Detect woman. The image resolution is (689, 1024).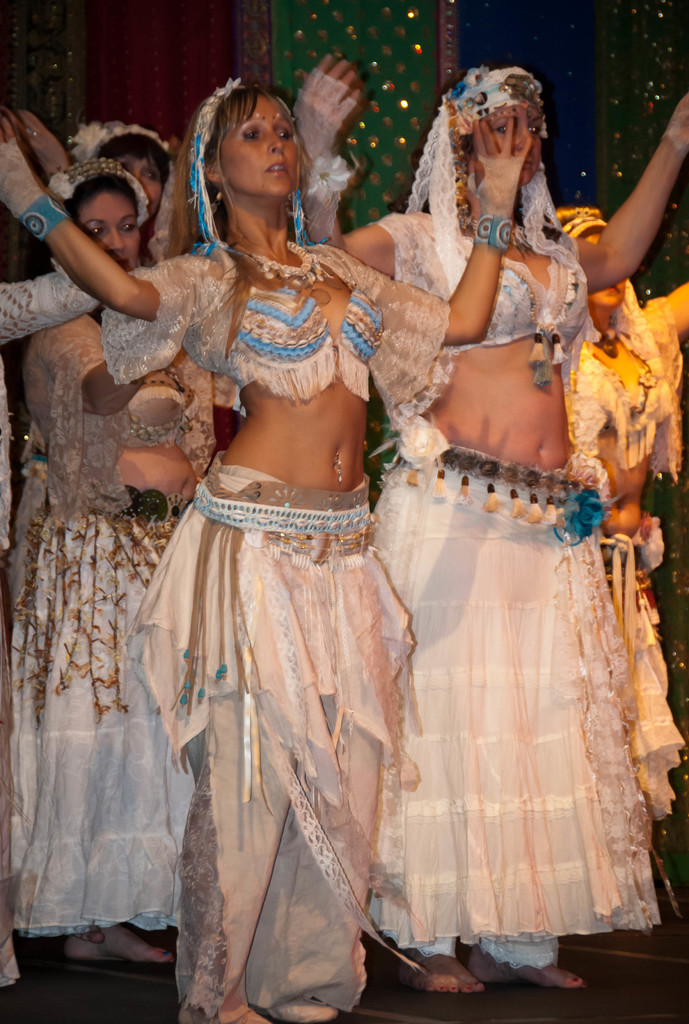
left=16, top=147, right=191, bottom=970.
